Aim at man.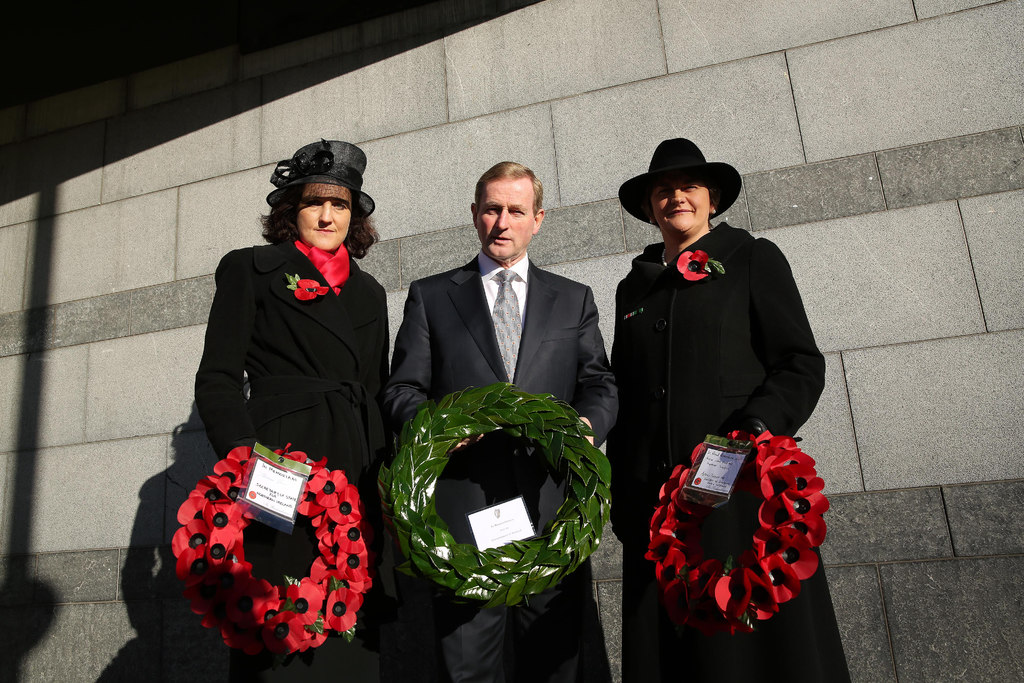
Aimed at locate(388, 157, 619, 682).
